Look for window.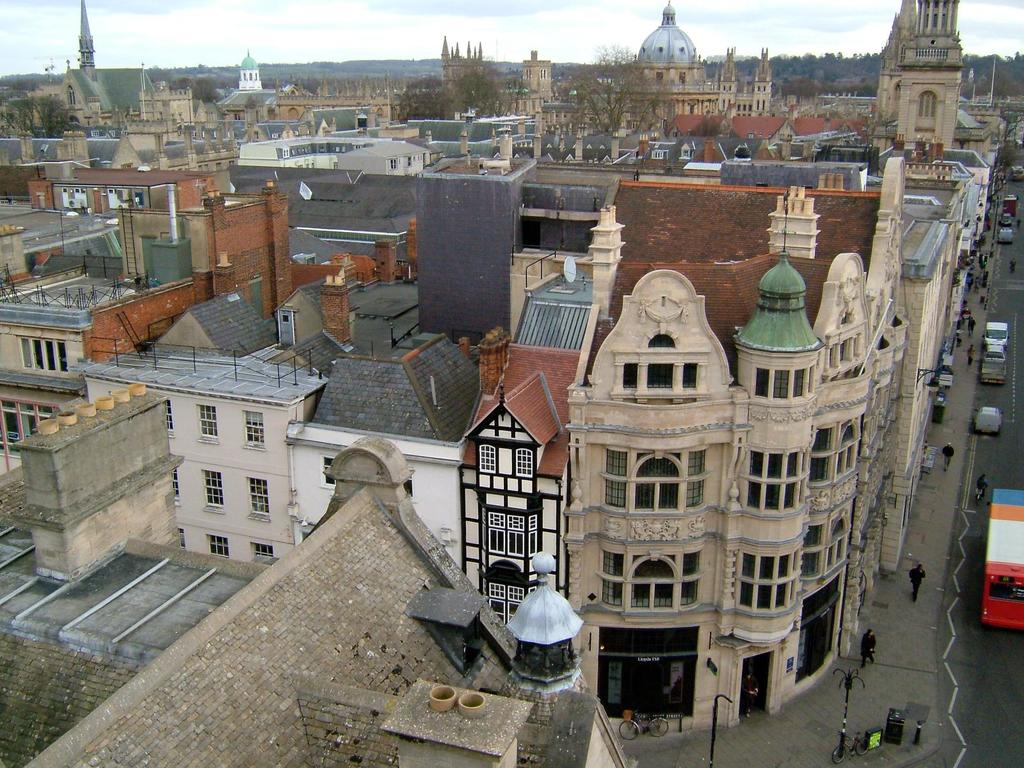
Found: <bbox>0, 396, 55, 460</bbox>.
